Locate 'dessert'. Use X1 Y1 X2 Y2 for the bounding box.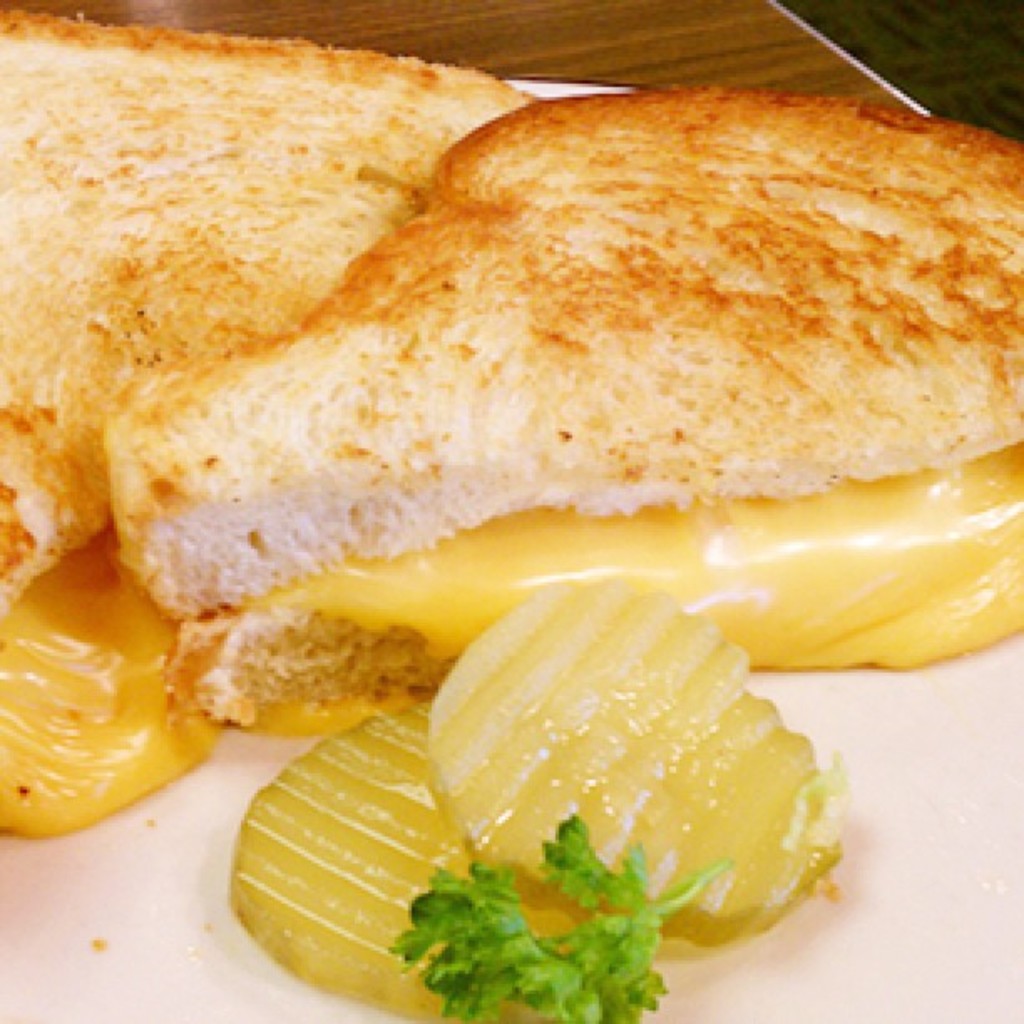
33 20 1023 883.
